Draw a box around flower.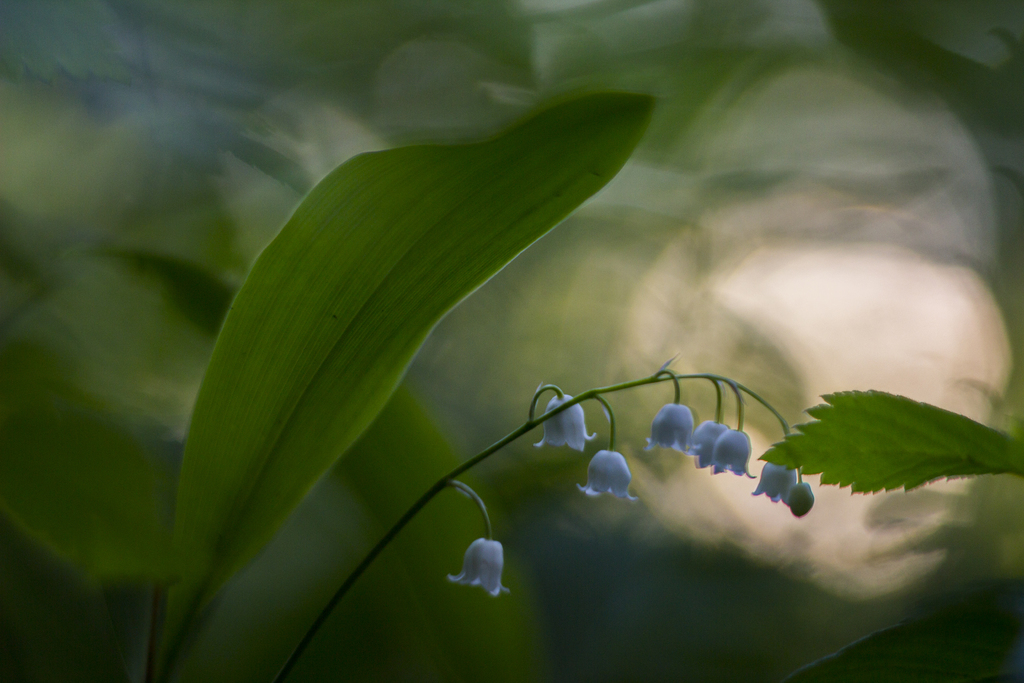
bbox=(755, 454, 808, 505).
